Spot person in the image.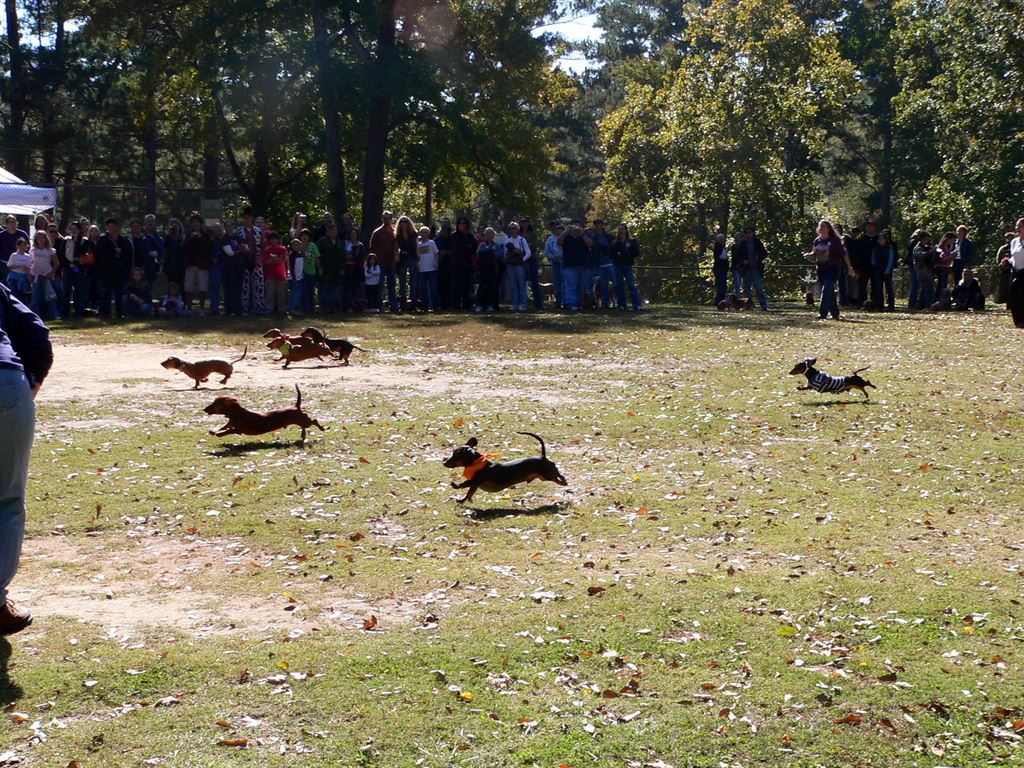
person found at (806,218,859,319).
